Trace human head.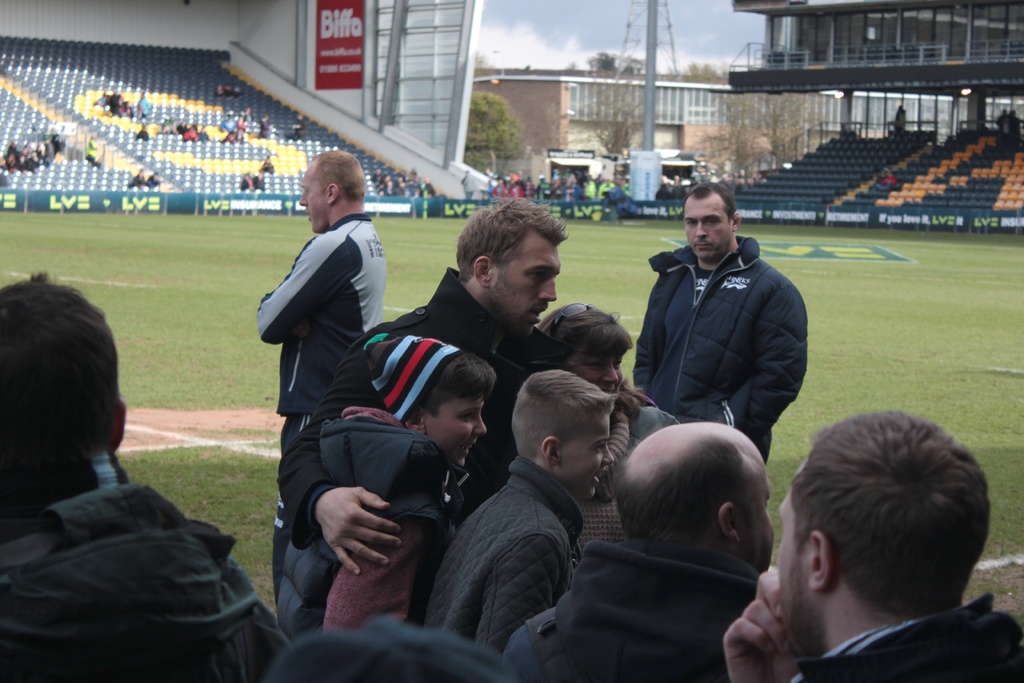
Traced to <bbox>543, 302, 631, 400</bbox>.
